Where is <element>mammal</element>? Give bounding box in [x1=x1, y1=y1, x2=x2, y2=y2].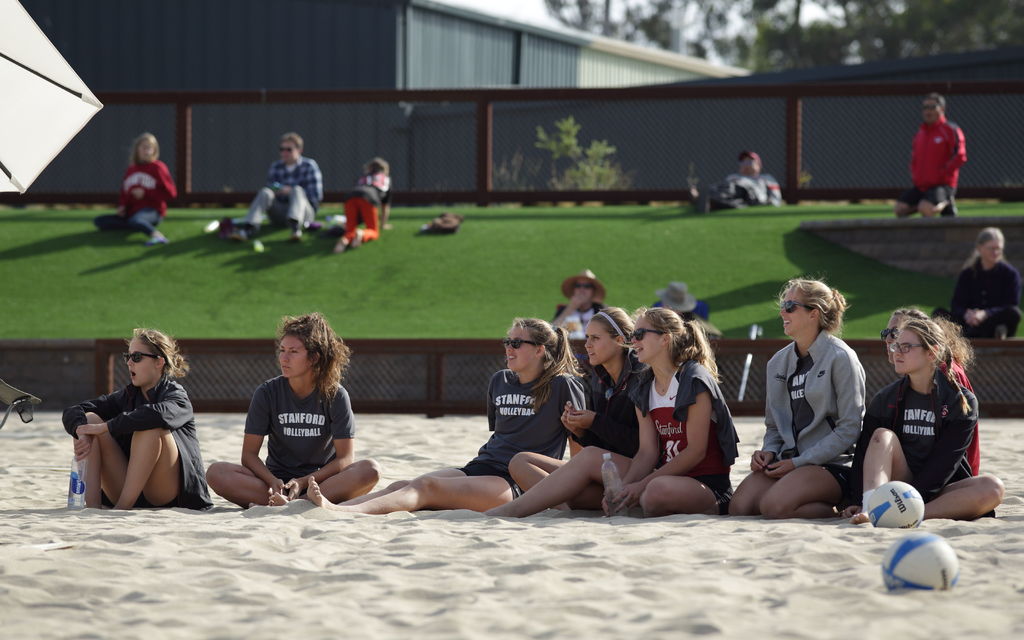
[x1=868, y1=305, x2=988, y2=455].
